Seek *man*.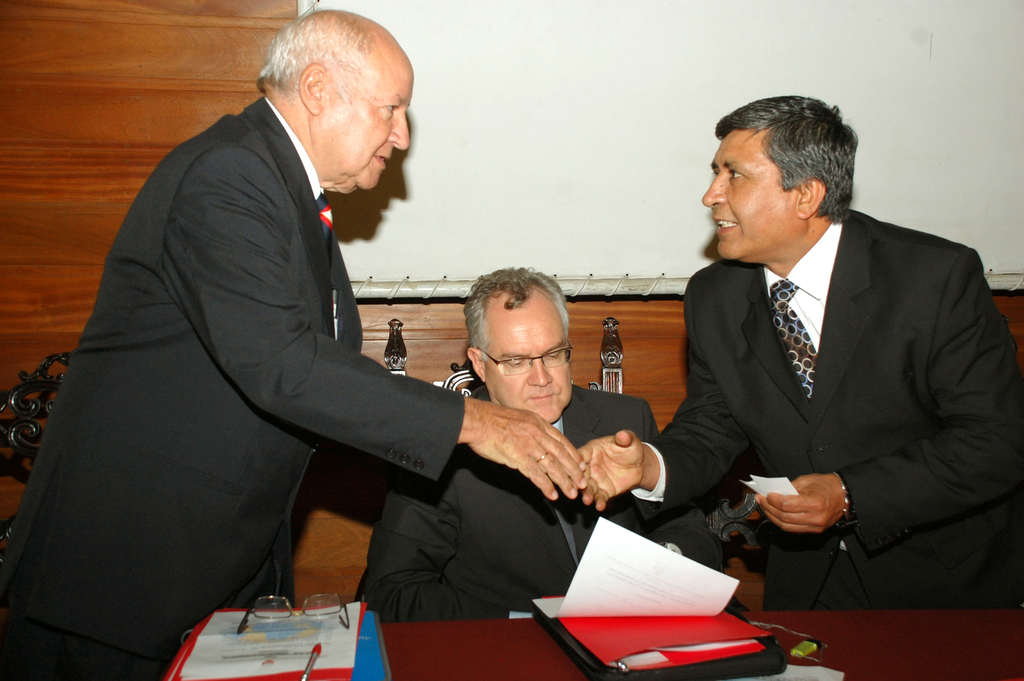
<bbox>40, 24, 556, 655</bbox>.
